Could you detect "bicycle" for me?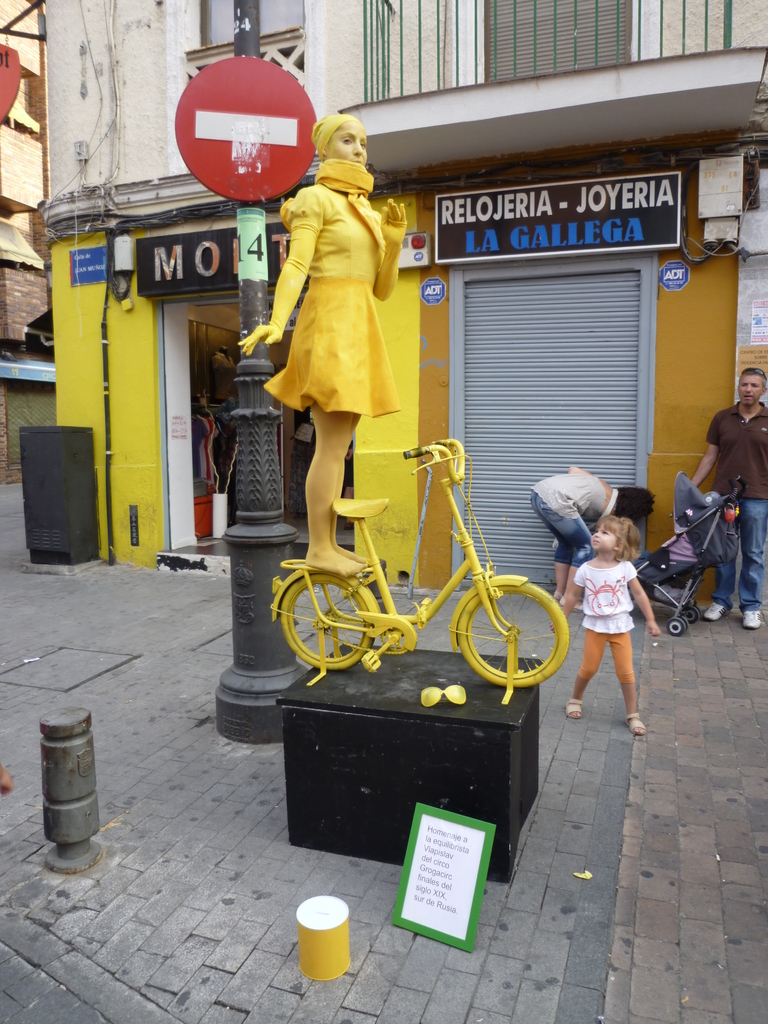
Detection result: <region>264, 422, 564, 724</region>.
